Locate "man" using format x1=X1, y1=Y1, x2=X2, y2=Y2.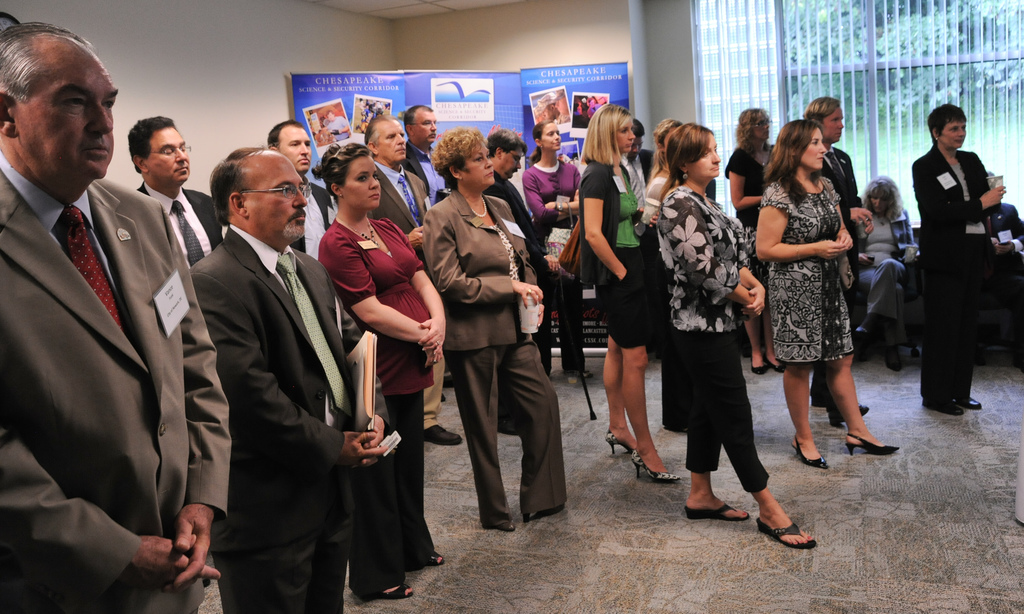
x1=489, y1=125, x2=544, y2=266.
